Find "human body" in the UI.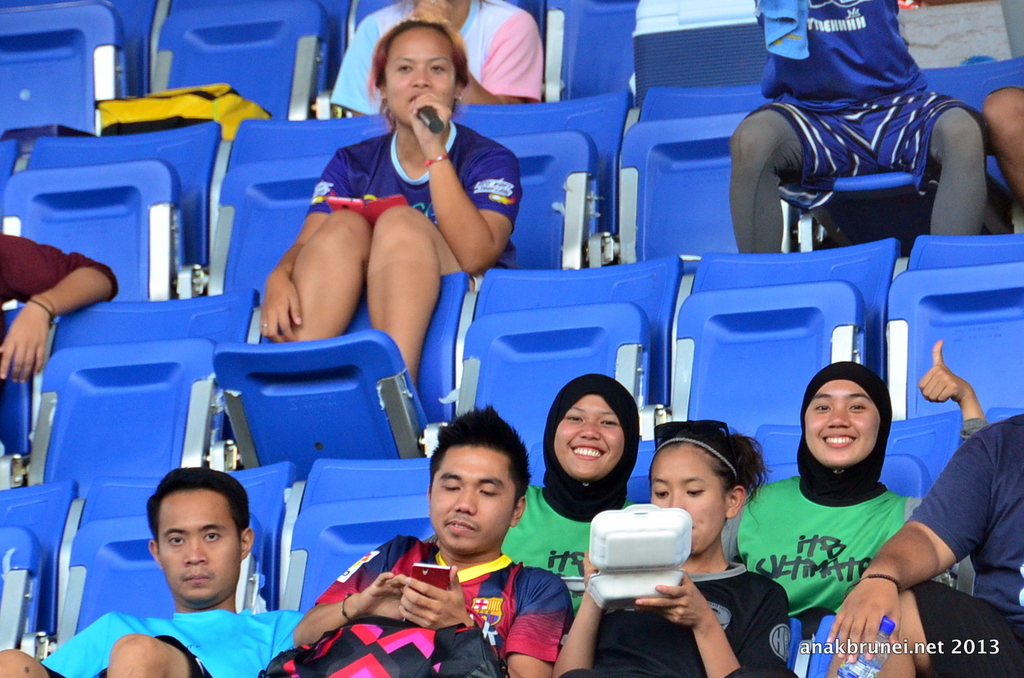
UI element at box=[548, 416, 789, 677].
